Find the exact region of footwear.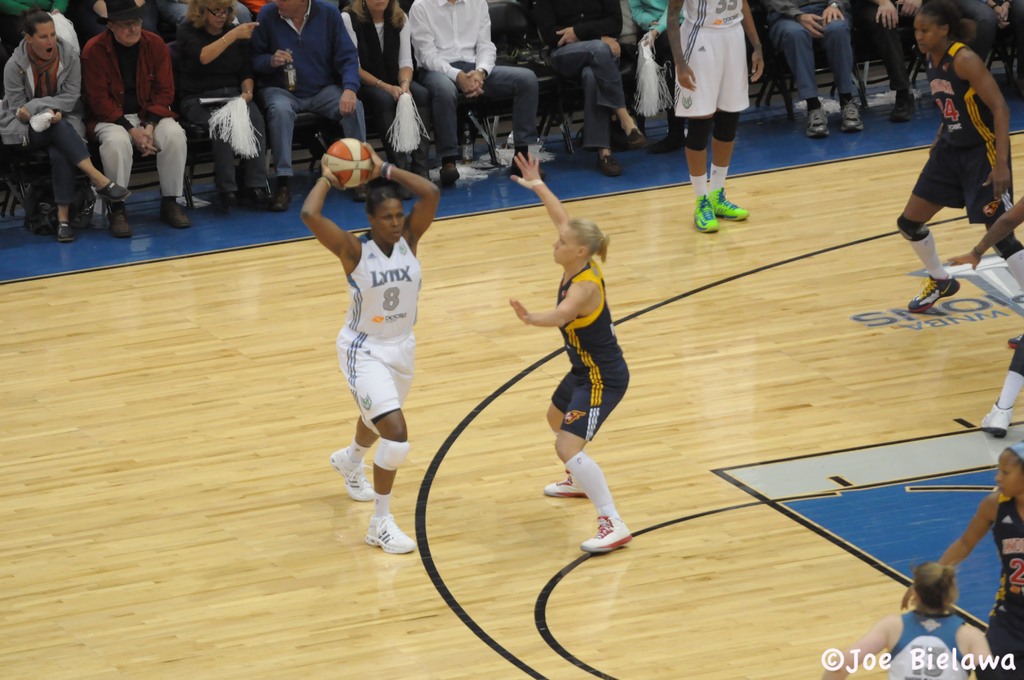
Exact region: bbox=(394, 165, 416, 198).
